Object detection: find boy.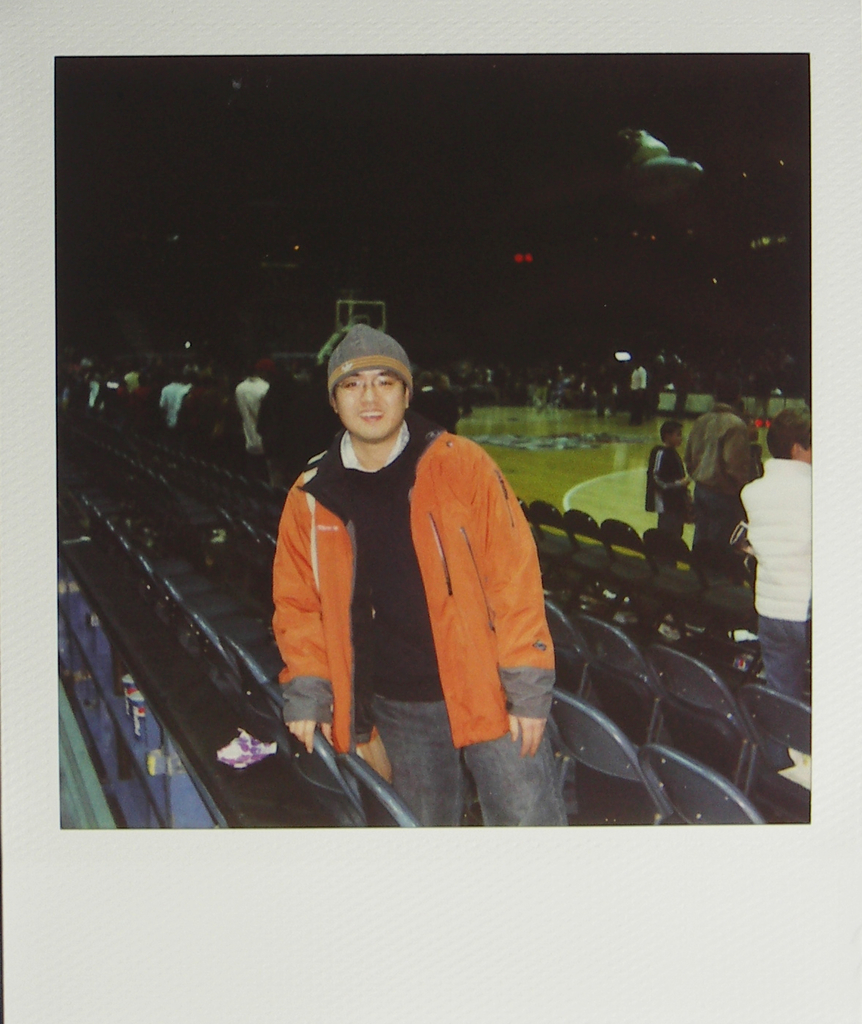
detection(236, 320, 586, 815).
